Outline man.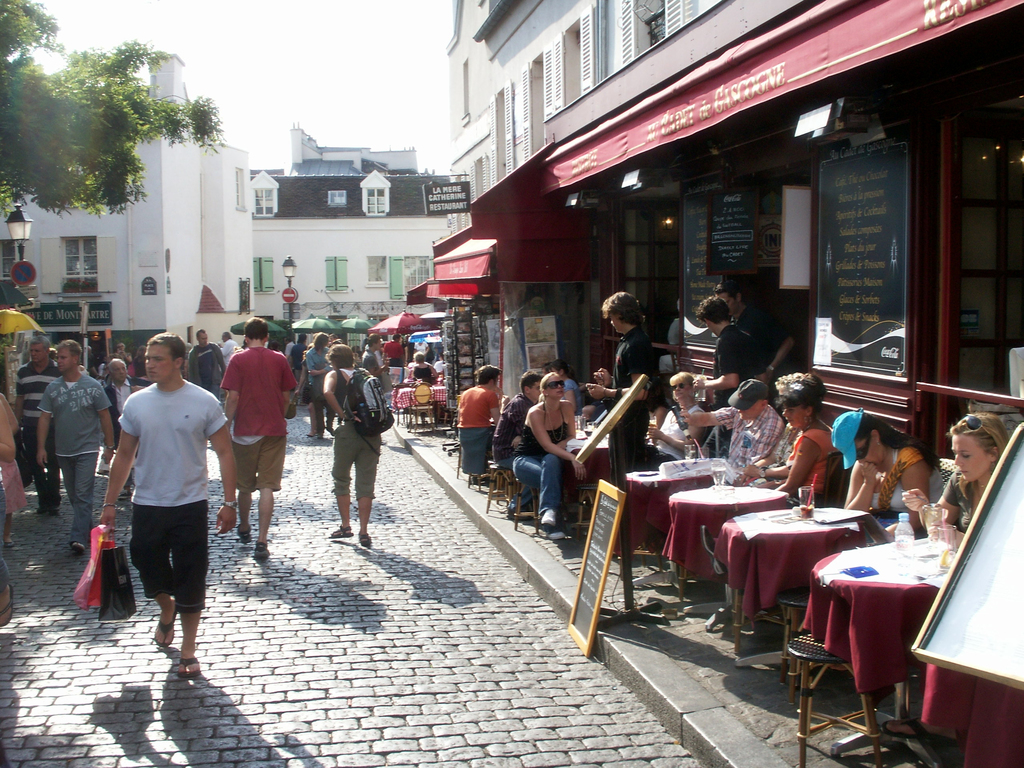
Outline: (x1=221, y1=317, x2=298, y2=559).
